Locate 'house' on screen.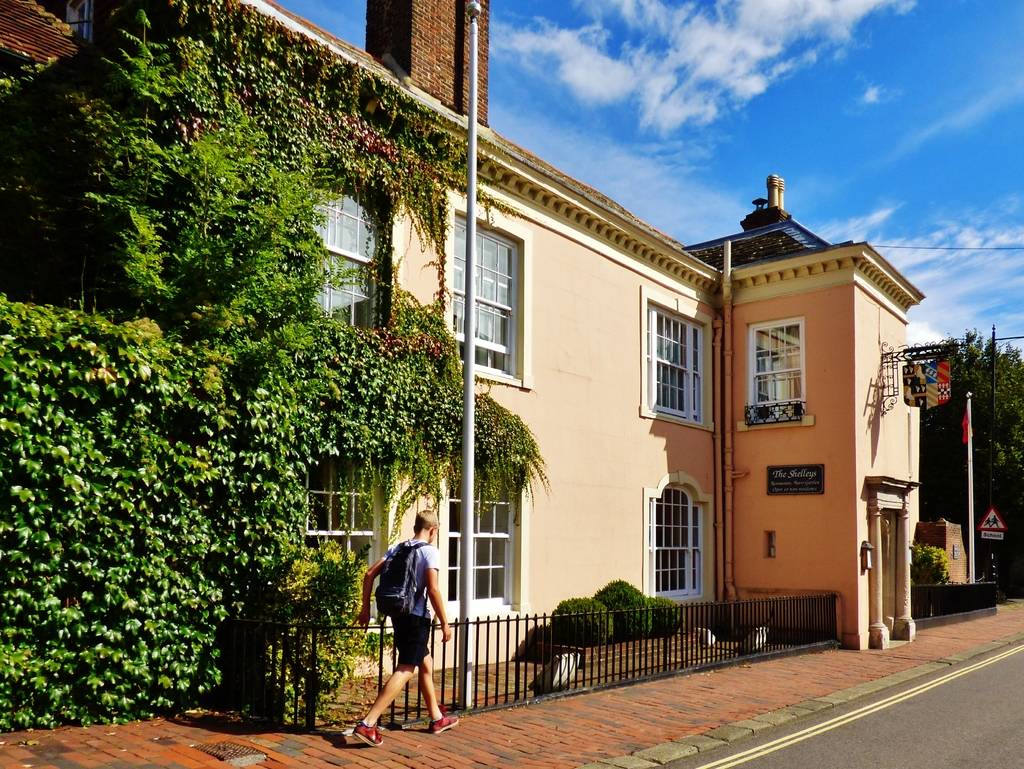
On screen at (x1=0, y1=0, x2=924, y2=646).
